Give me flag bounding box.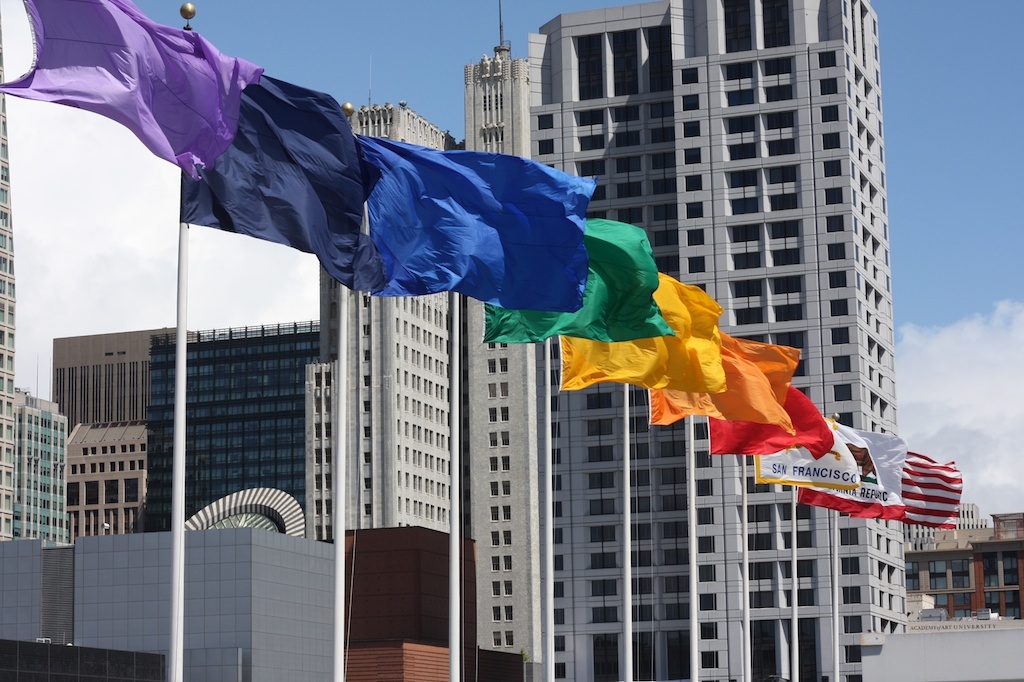
bbox=(173, 40, 406, 293).
